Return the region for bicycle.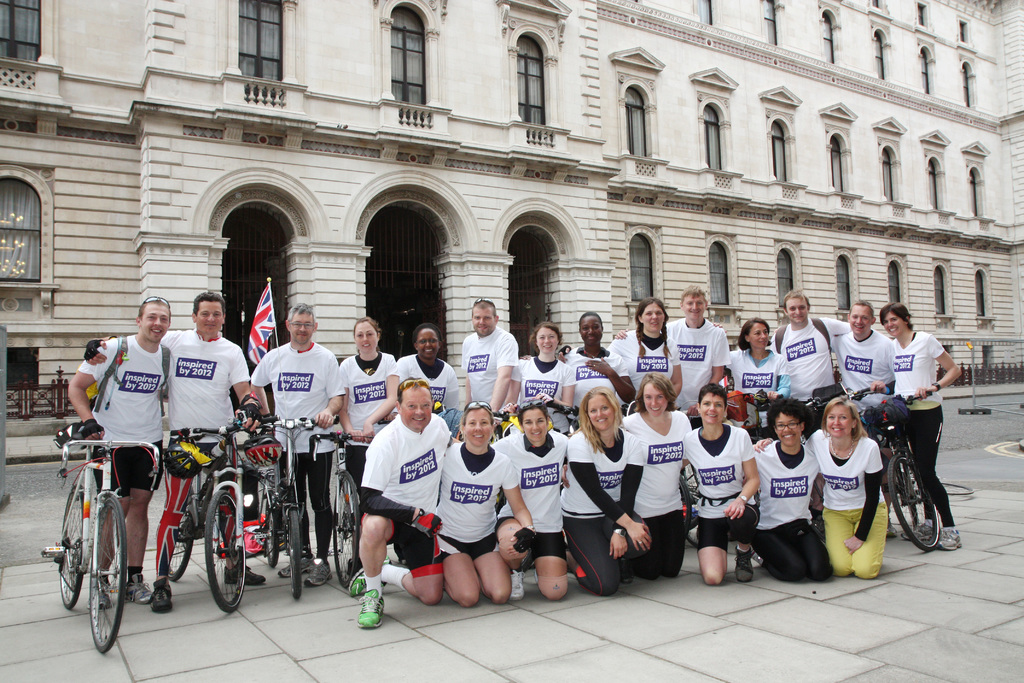
863 388 945 552.
